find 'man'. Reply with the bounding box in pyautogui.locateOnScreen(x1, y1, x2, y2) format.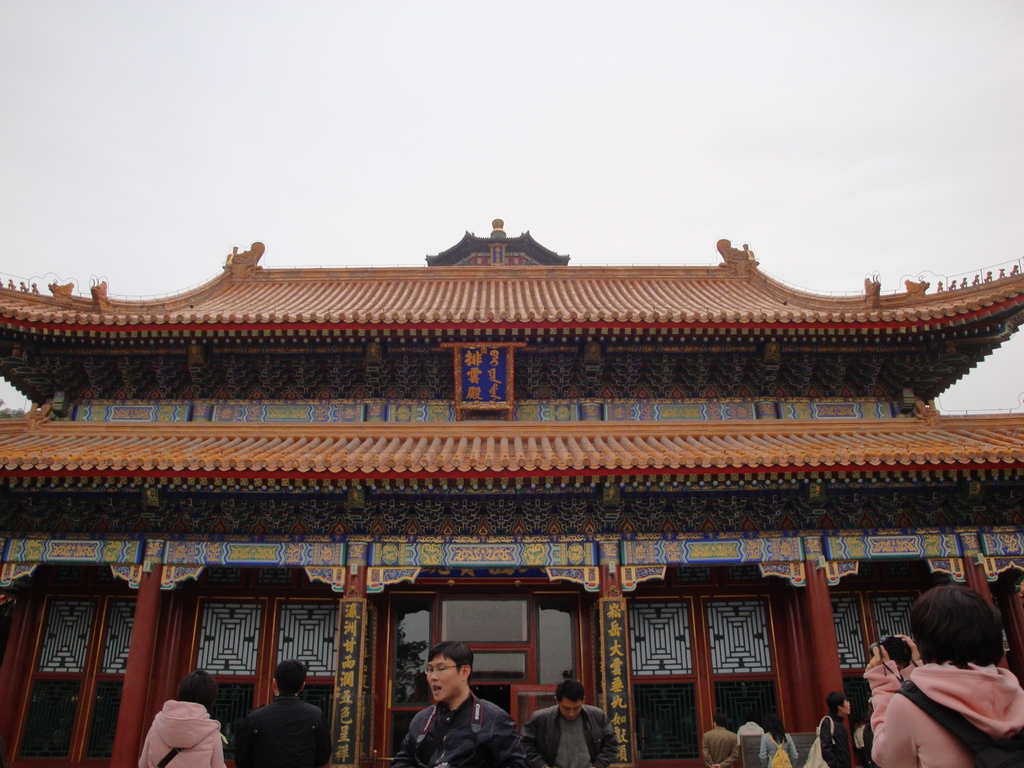
pyautogui.locateOnScreen(522, 680, 621, 767).
